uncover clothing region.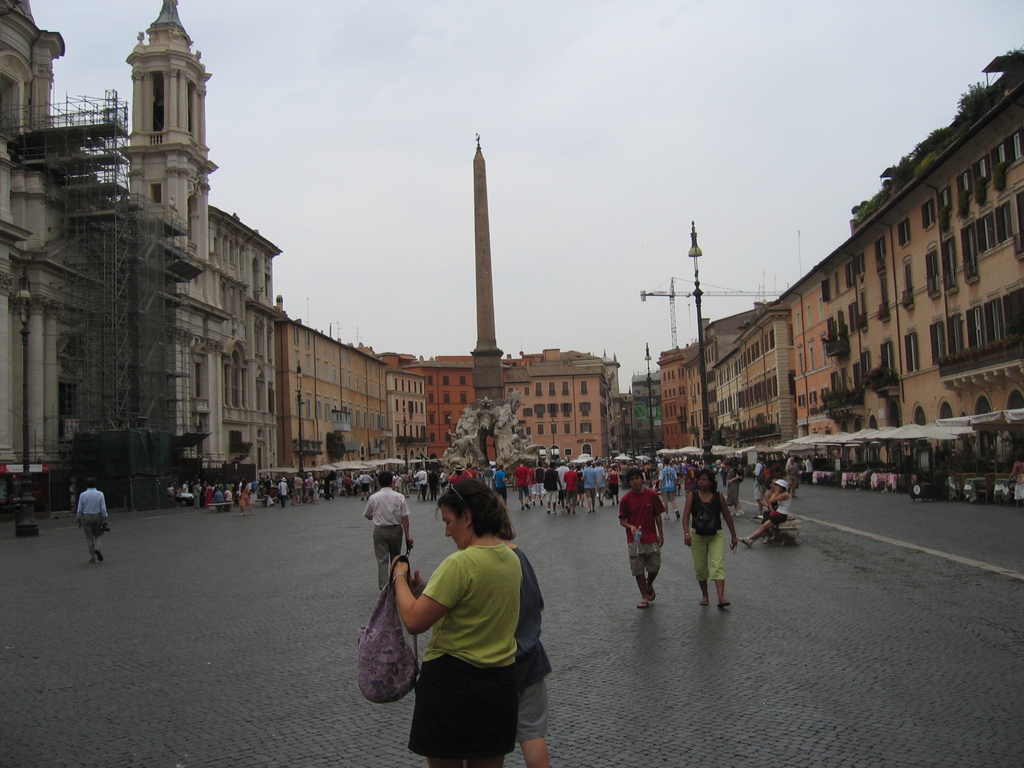
Uncovered: bbox=[564, 470, 581, 509].
